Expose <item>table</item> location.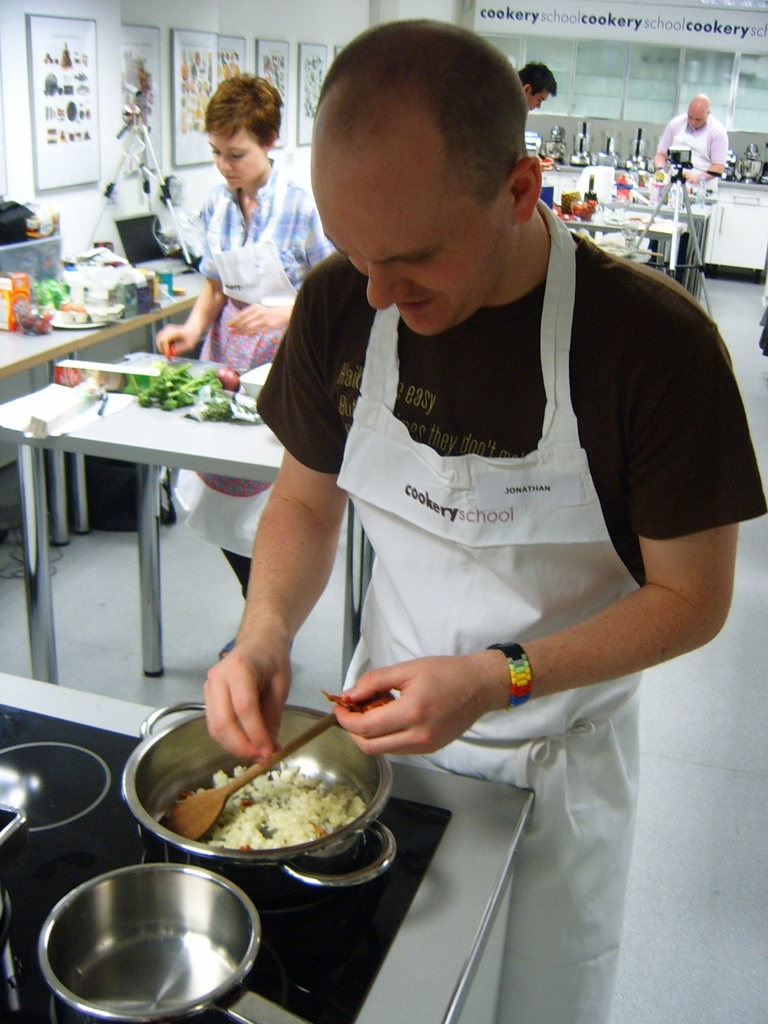
Exposed at 0, 665, 543, 1023.
